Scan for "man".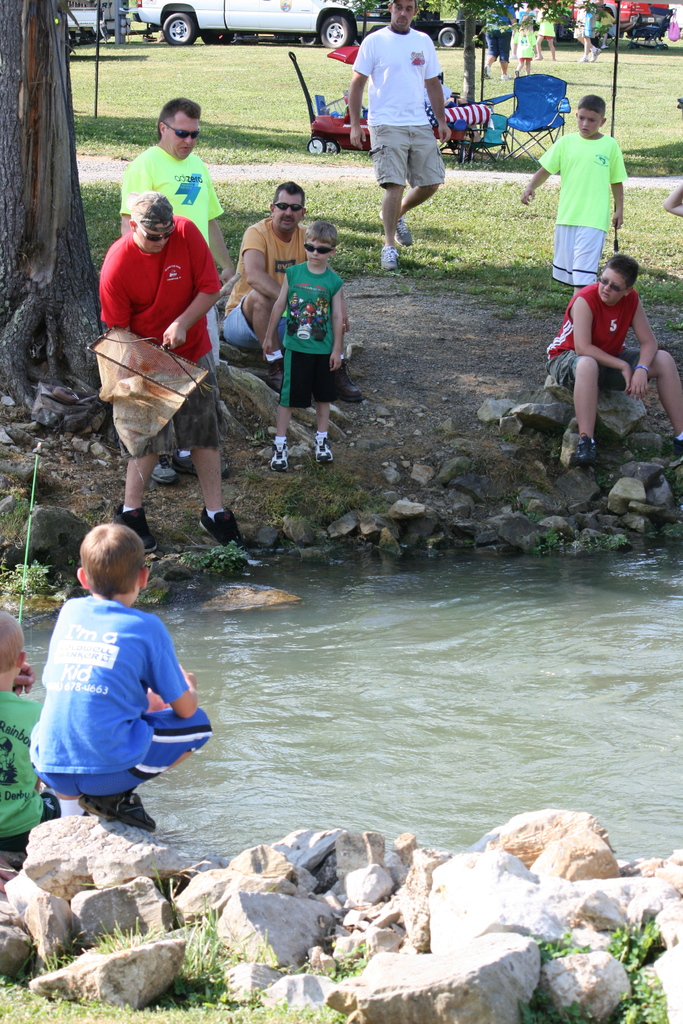
Scan result: region(354, 0, 459, 253).
